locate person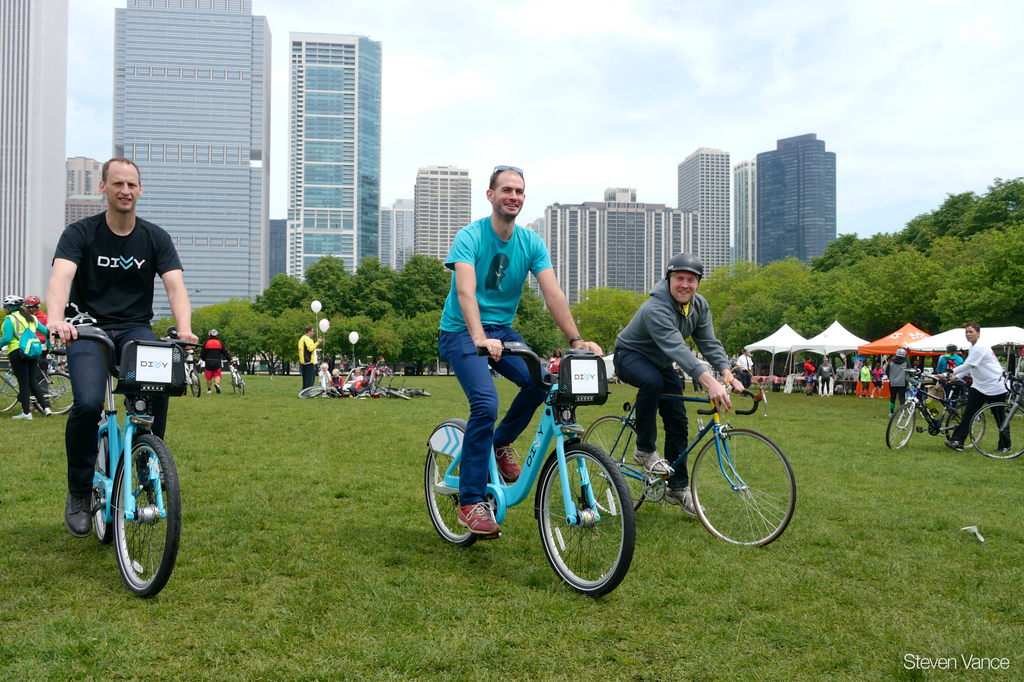
(left=736, top=345, right=754, bottom=383)
